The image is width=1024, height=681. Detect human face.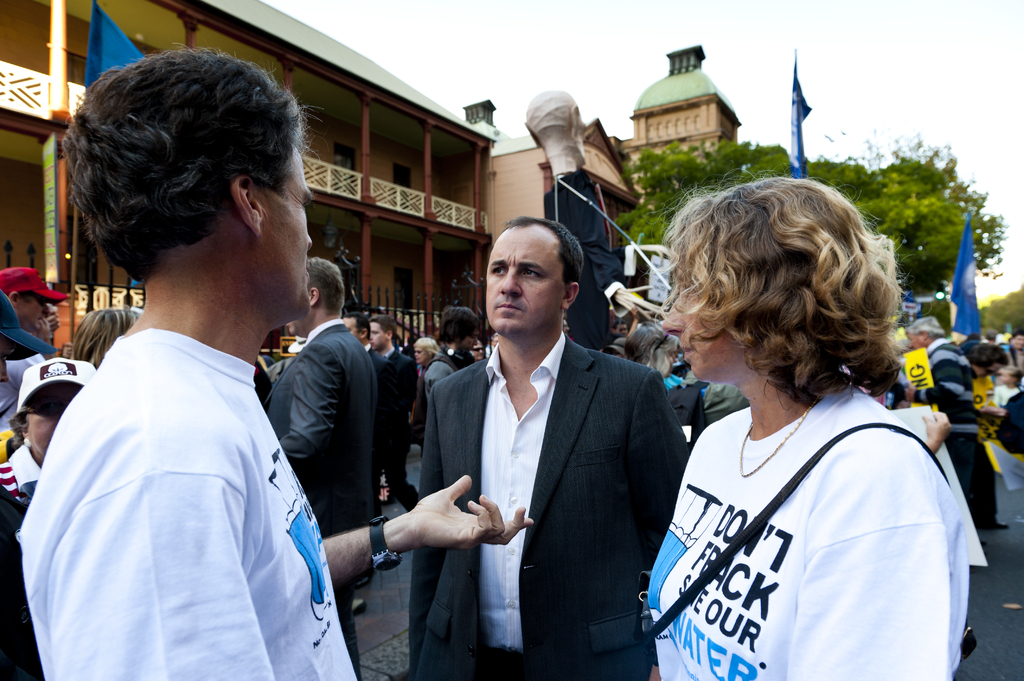
Detection: [x1=374, y1=323, x2=390, y2=351].
